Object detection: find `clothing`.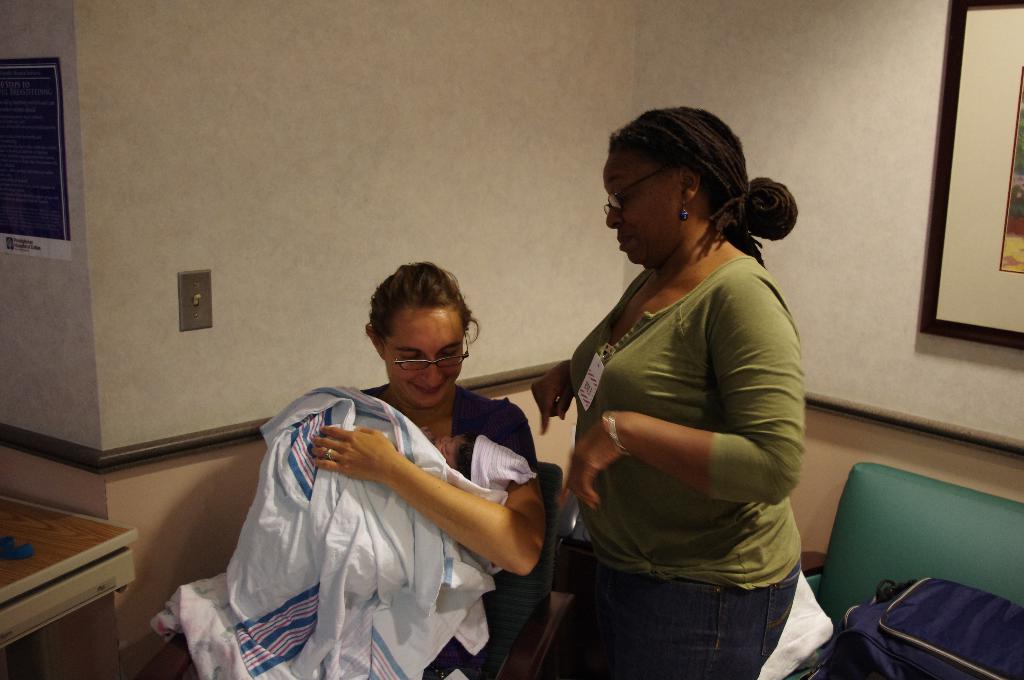
362,384,544,679.
